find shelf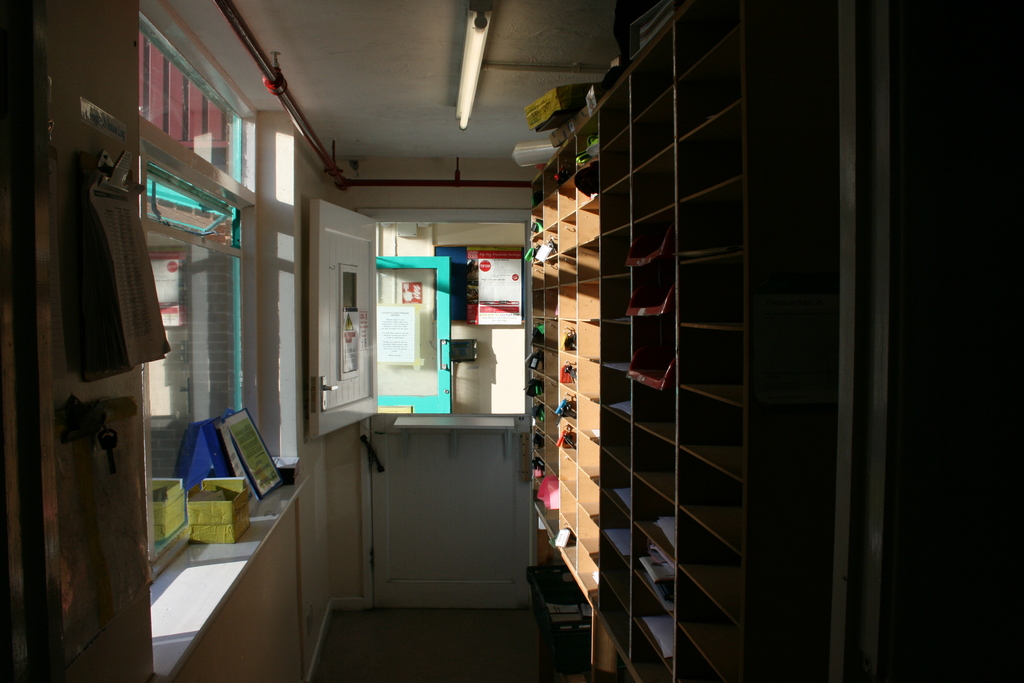
[598,74,639,144]
